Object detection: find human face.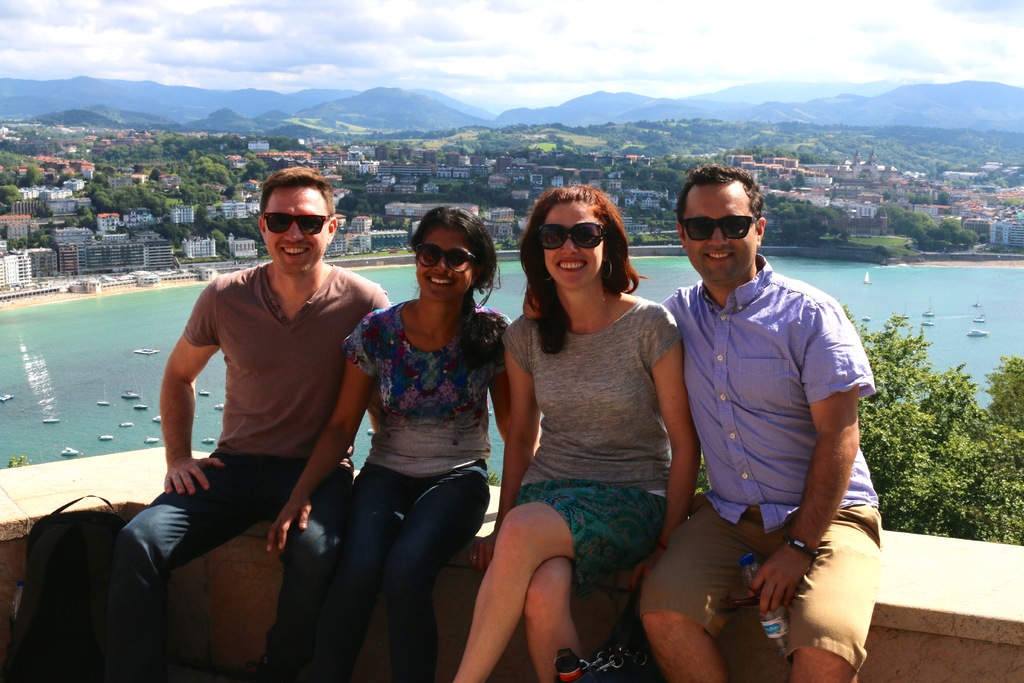
(414, 226, 477, 299).
